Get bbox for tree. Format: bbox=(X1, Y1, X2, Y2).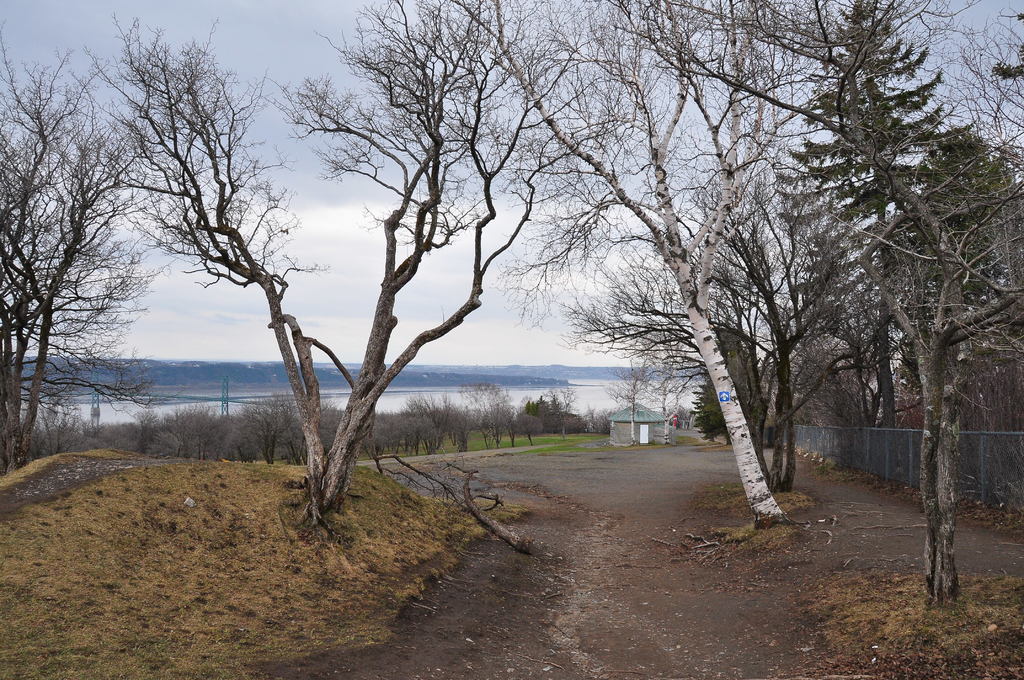
bbox=(81, 20, 546, 516).
